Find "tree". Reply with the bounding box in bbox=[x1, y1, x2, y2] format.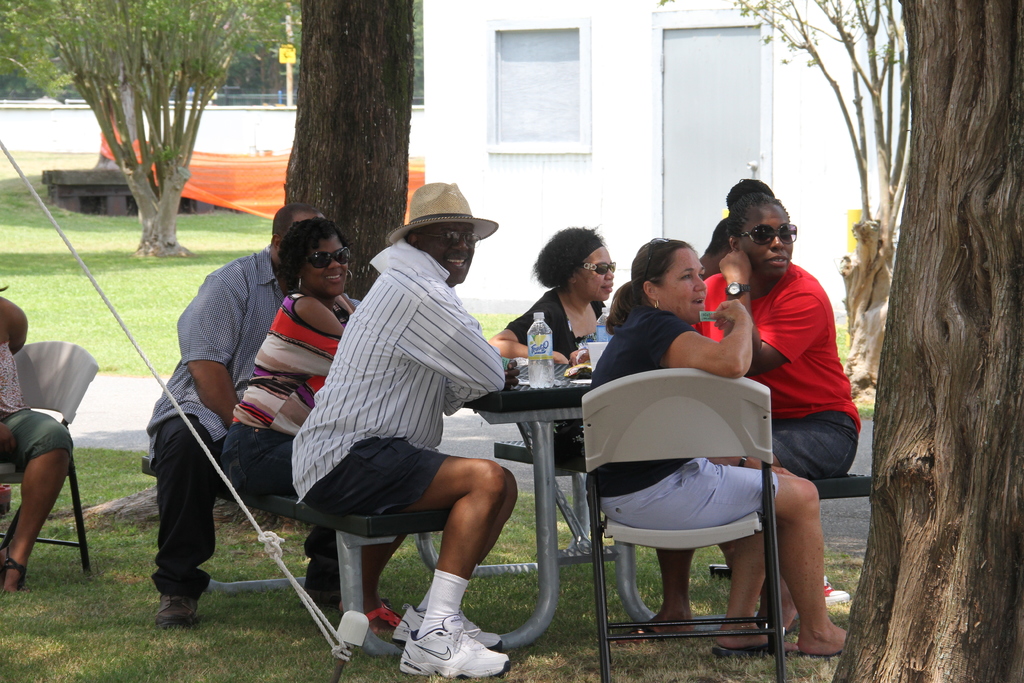
bbox=[674, 0, 906, 386].
